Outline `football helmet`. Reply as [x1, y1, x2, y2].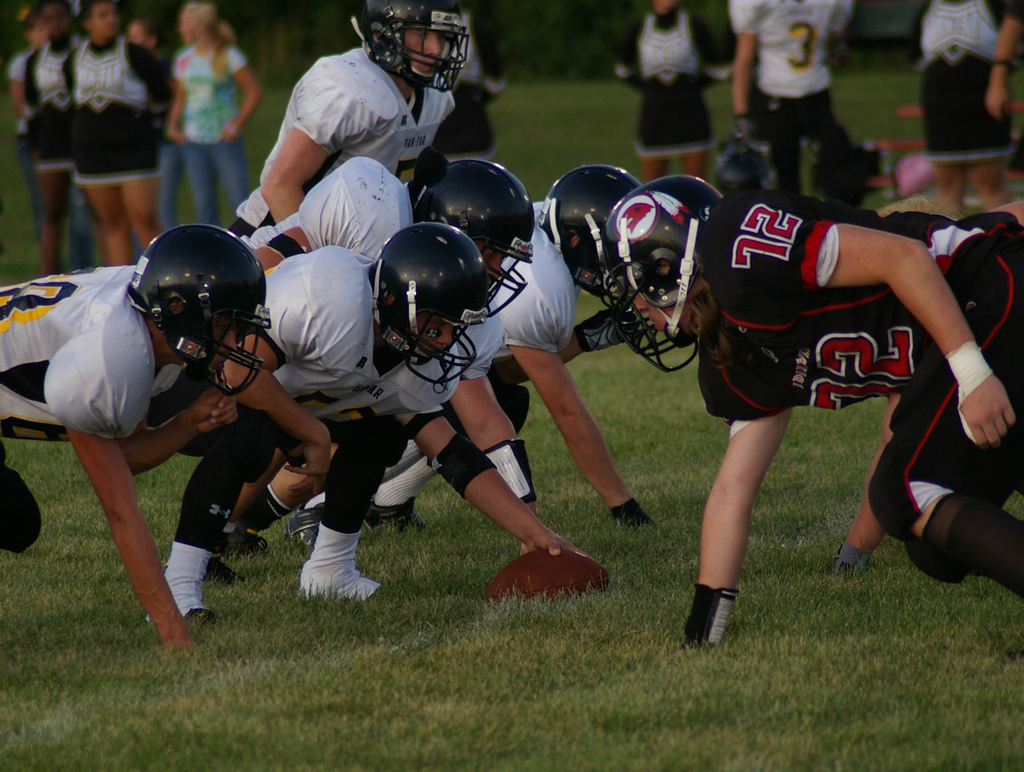
[122, 222, 269, 396].
